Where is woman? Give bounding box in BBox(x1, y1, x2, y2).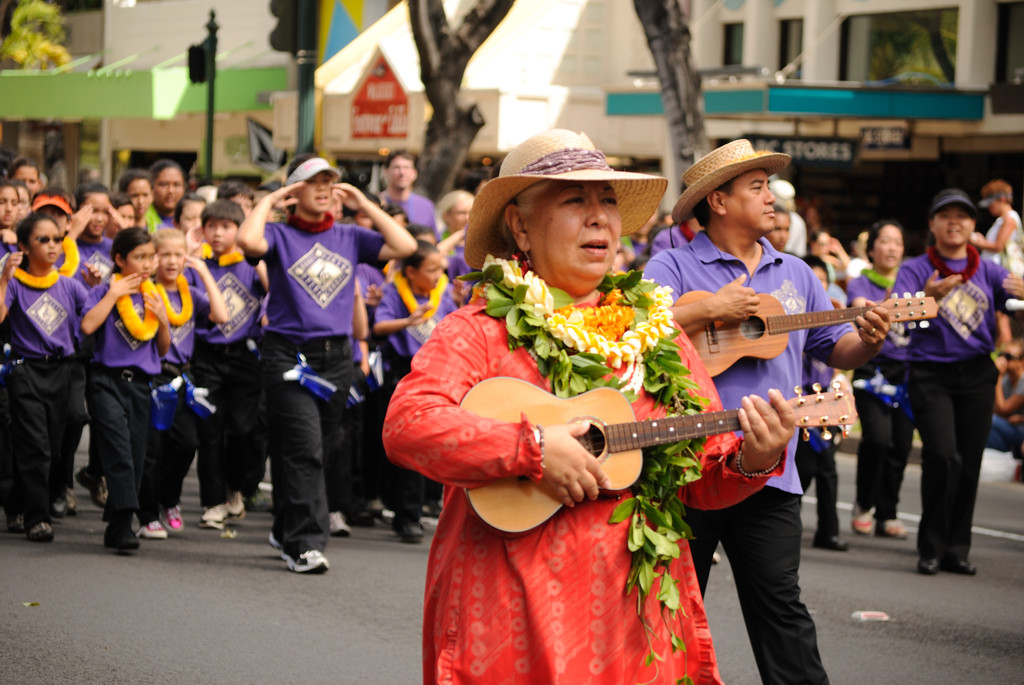
BBox(887, 191, 1023, 576).
